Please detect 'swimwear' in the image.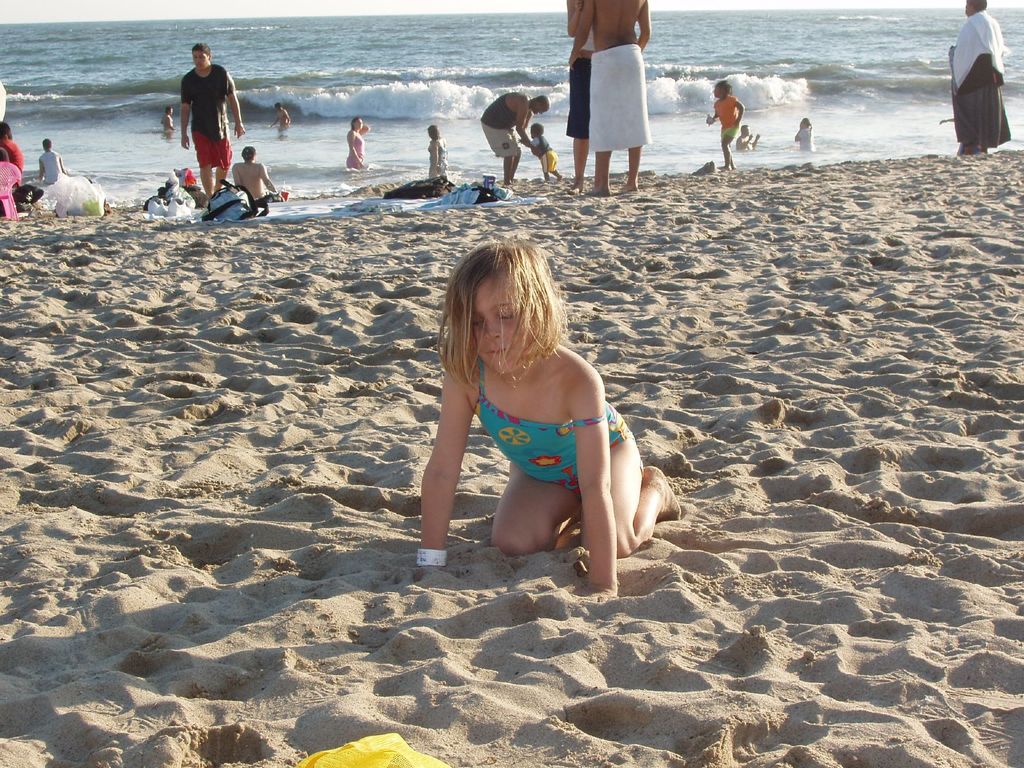
476/355/627/500.
